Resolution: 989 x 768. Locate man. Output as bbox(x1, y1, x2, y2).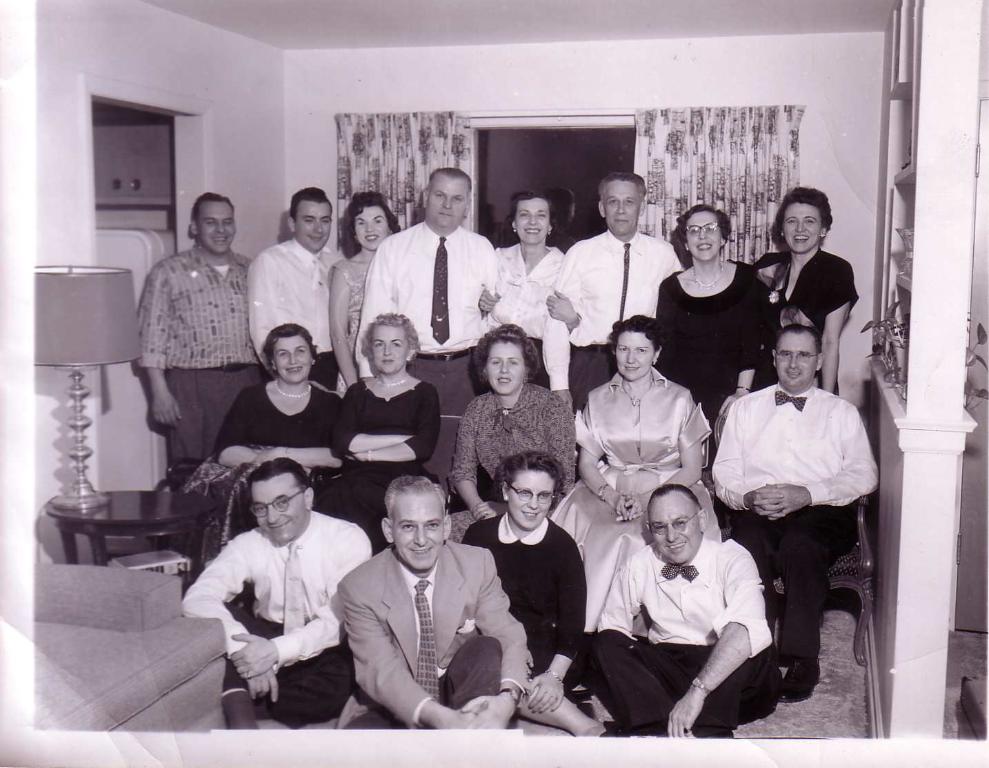
bbox(248, 187, 348, 388).
